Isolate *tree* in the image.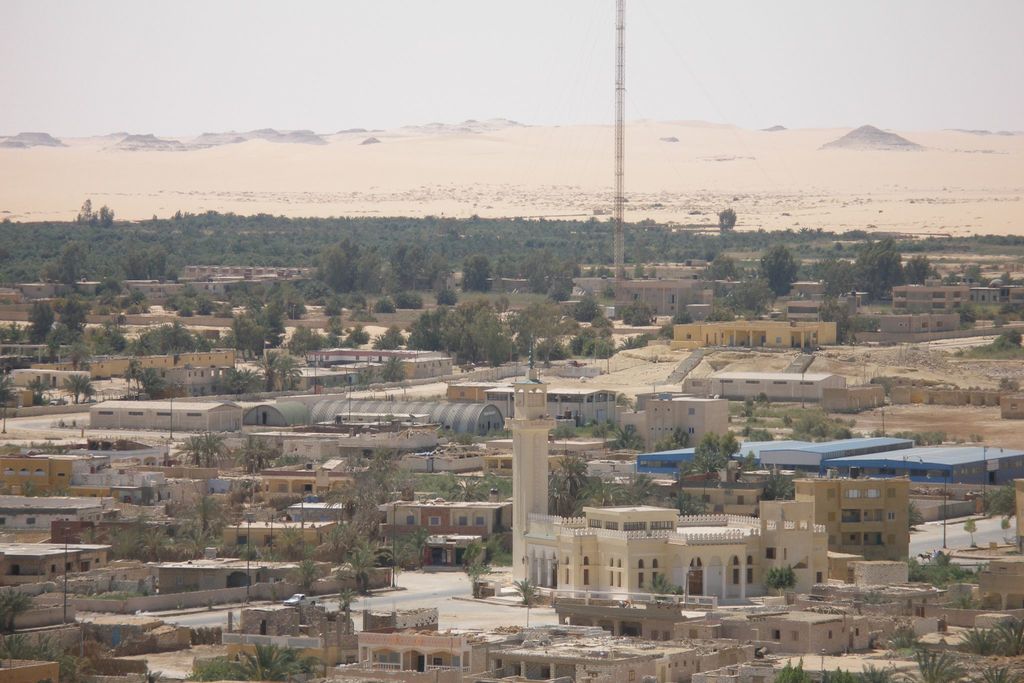
Isolated region: <box>320,365,404,391</box>.
